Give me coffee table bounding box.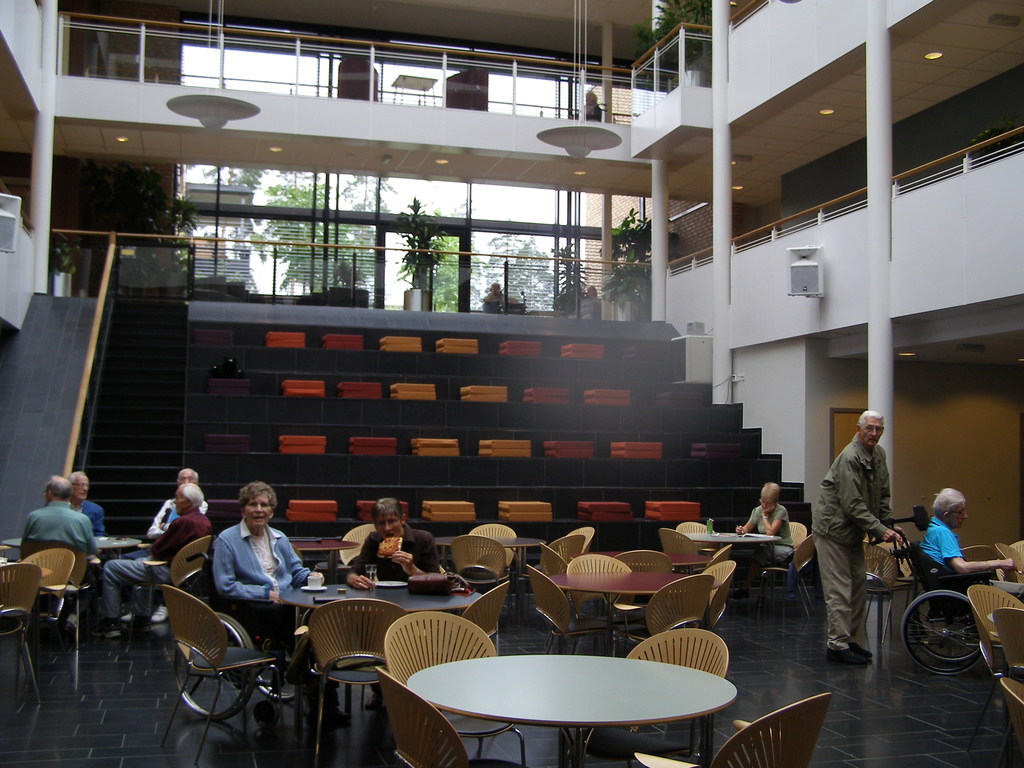
x1=282 y1=578 x2=481 y2=623.
